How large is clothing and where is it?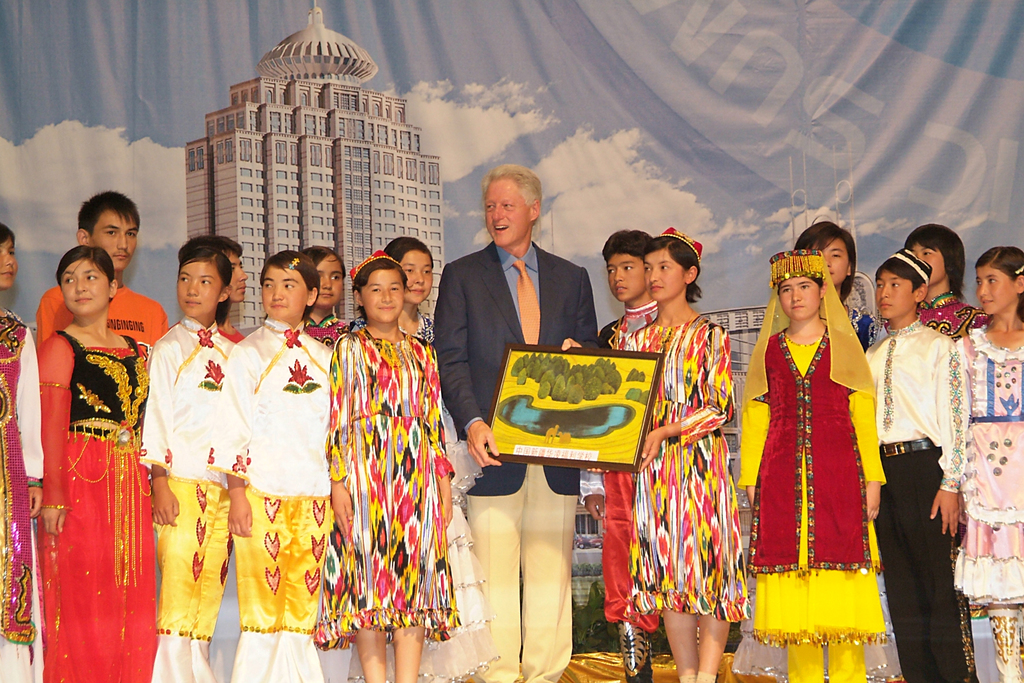
Bounding box: [x1=950, y1=327, x2=1023, y2=682].
